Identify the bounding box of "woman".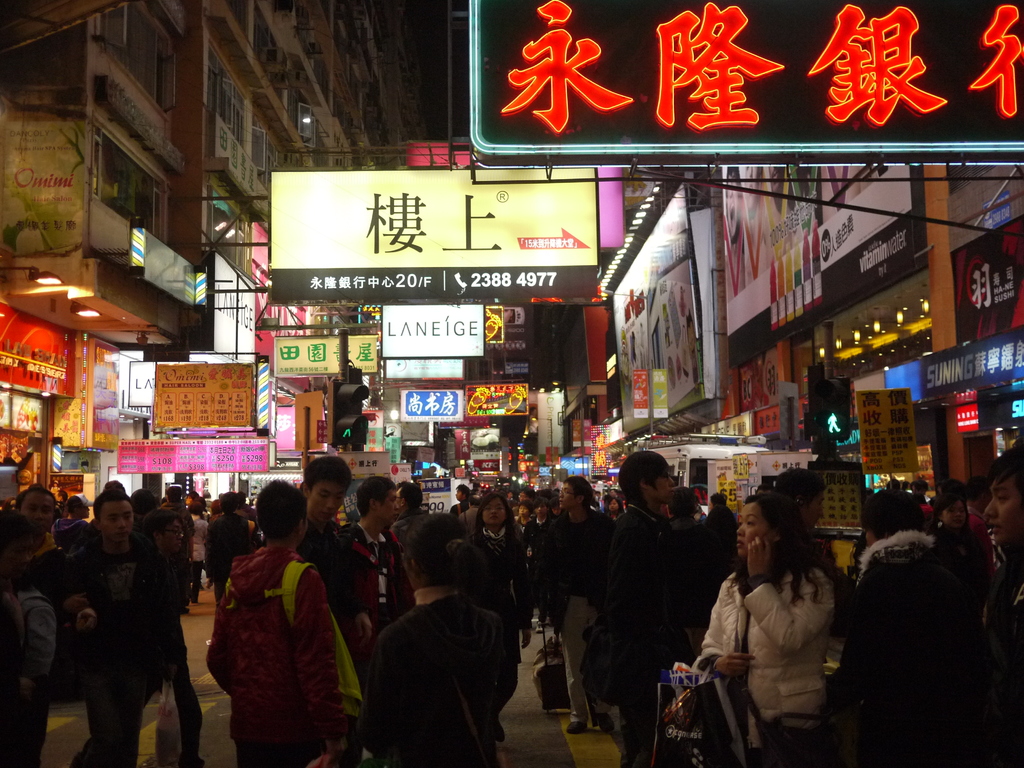
{"x1": 356, "y1": 509, "x2": 505, "y2": 767}.
